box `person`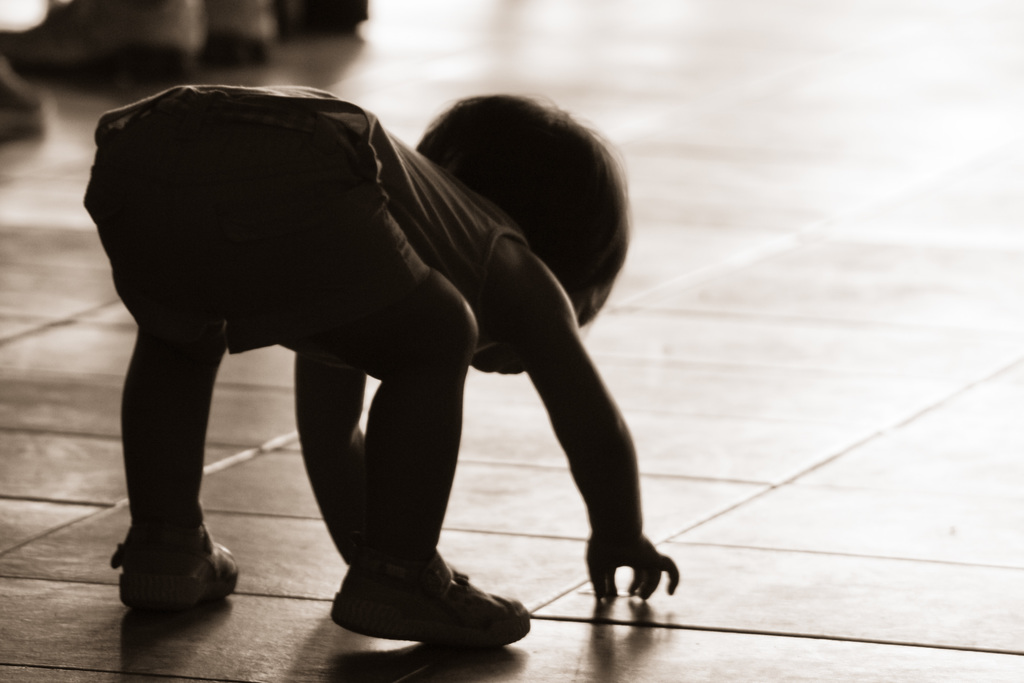
93, 53, 705, 654
